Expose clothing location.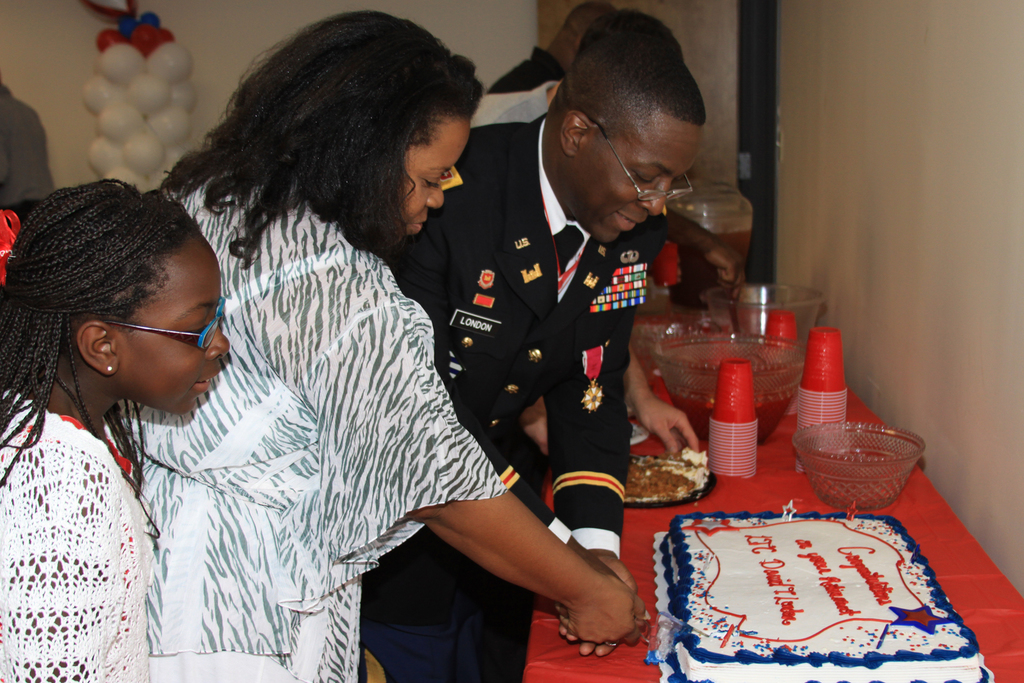
Exposed at [472,73,559,127].
